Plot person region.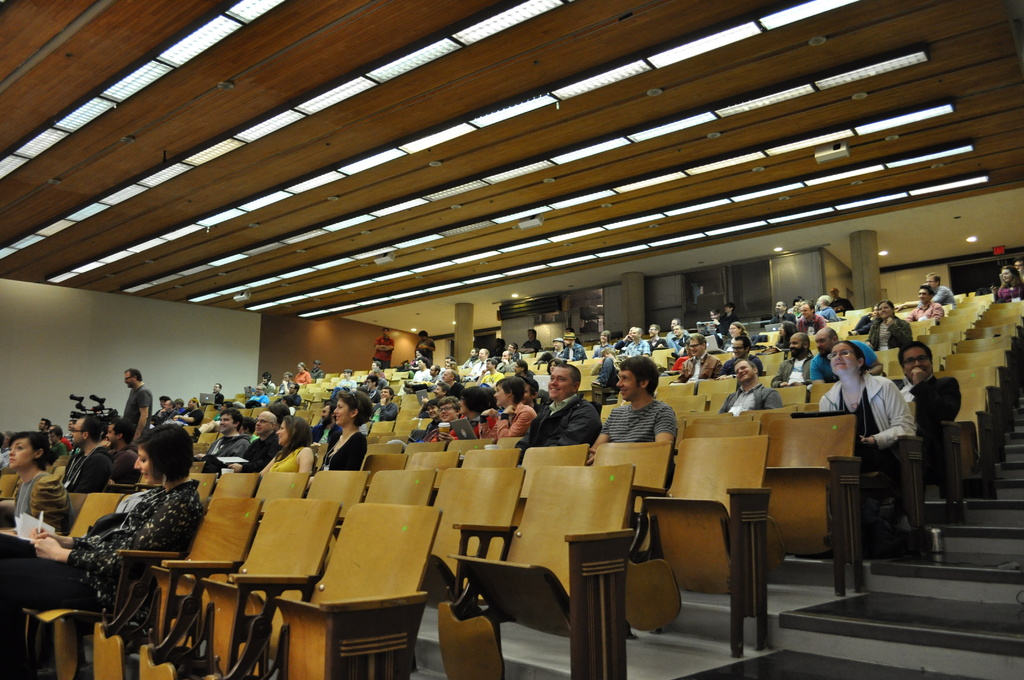
Plotted at x1=478 y1=376 x2=537 y2=437.
